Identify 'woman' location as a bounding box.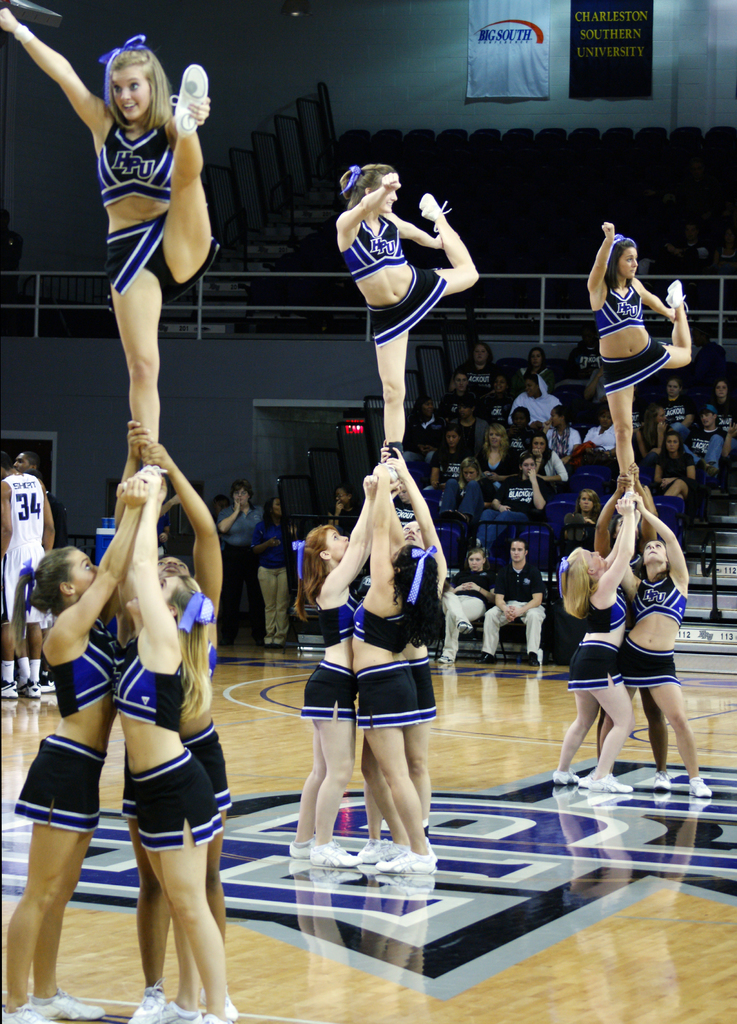
select_region(328, 484, 363, 536).
